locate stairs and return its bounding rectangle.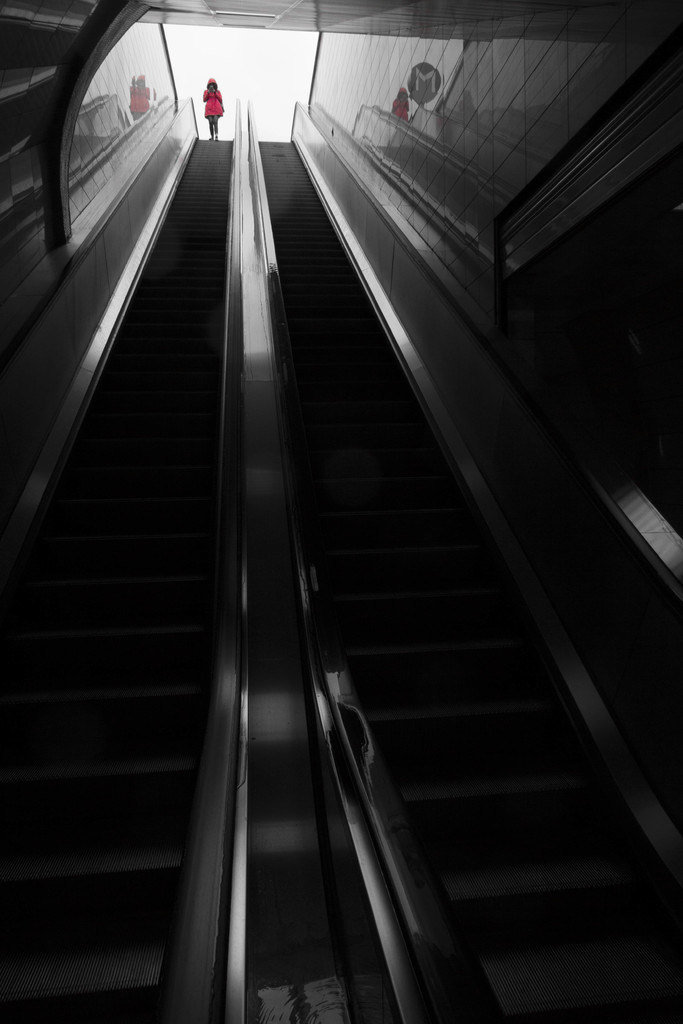
(0,137,233,1023).
